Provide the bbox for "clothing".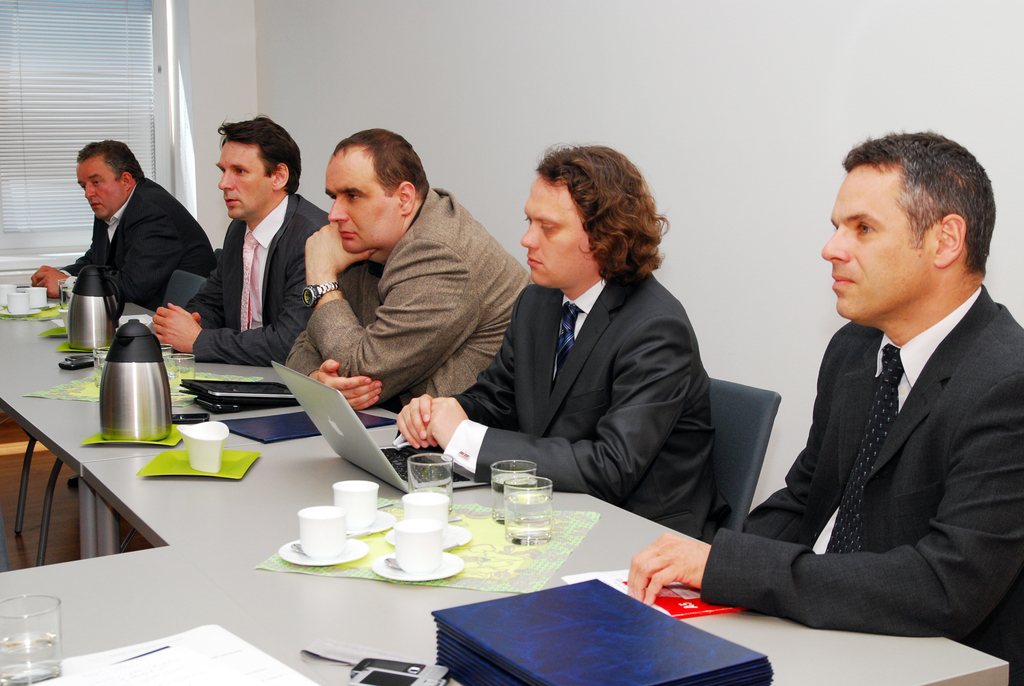
bbox=(189, 195, 333, 370).
